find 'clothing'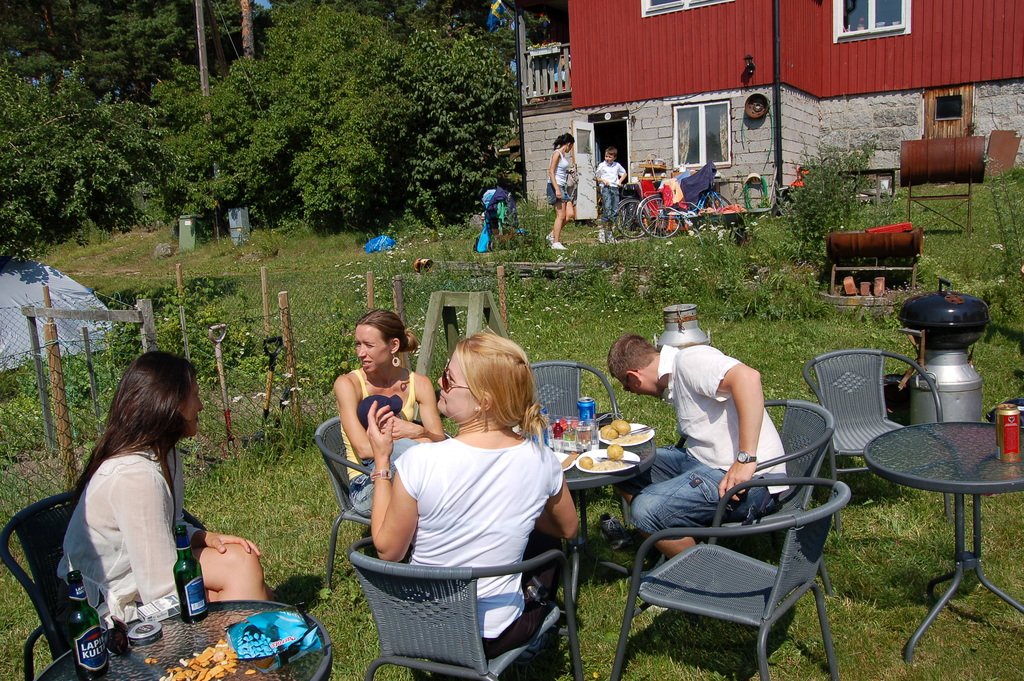
{"x1": 596, "y1": 159, "x2": 623, "y2": 227}
